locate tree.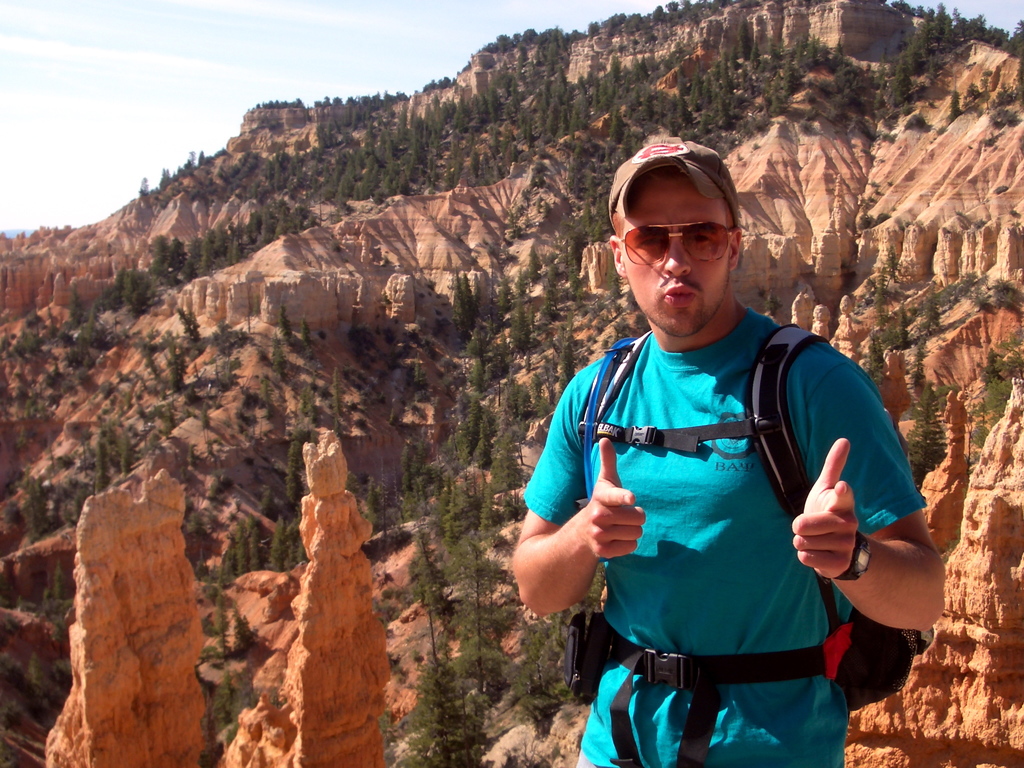
Bounding box: box=[211, 588, 225, 659].
